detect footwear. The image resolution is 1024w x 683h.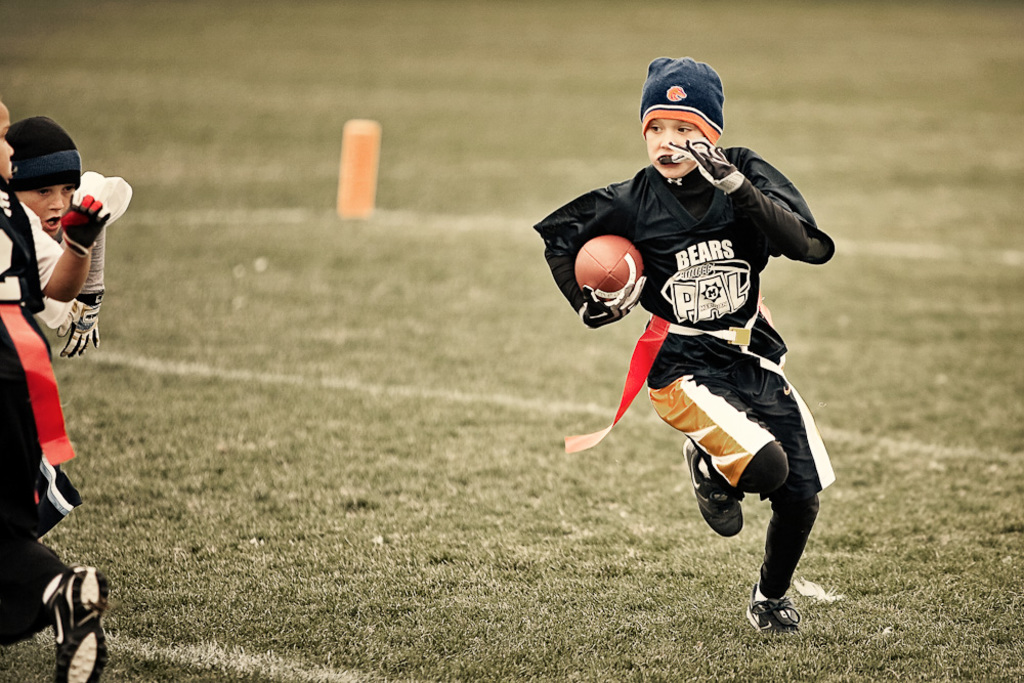
{"left": 682, "top": 438, "right": 745, "bottom": 540}.
